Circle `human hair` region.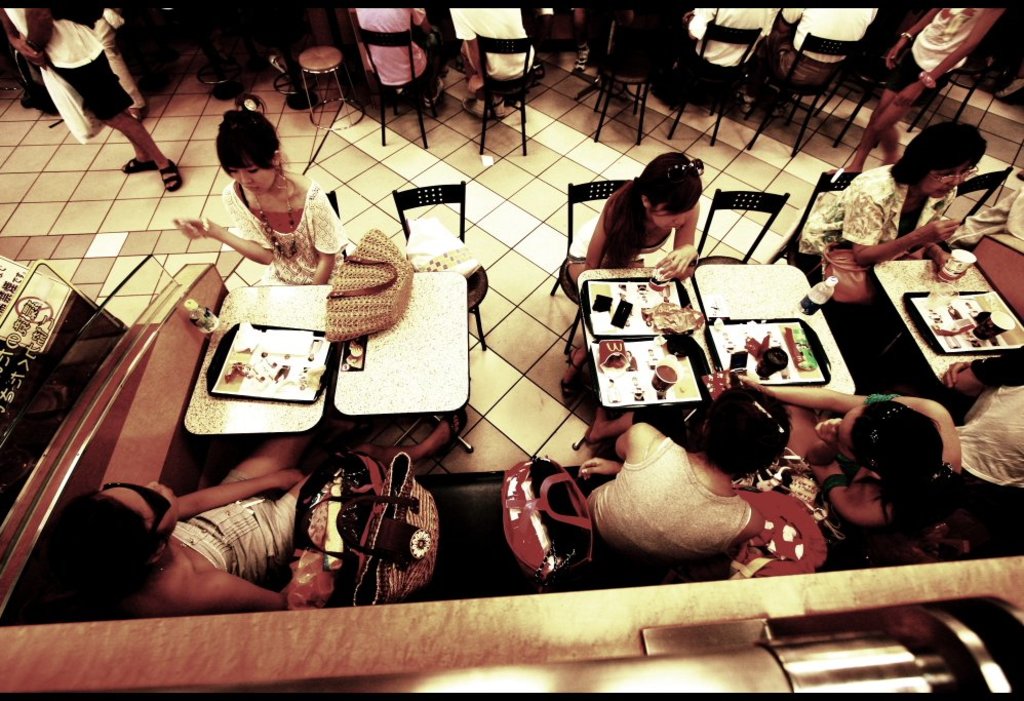
Region: <bbox>885, 121, 989, 185</bbox>.
